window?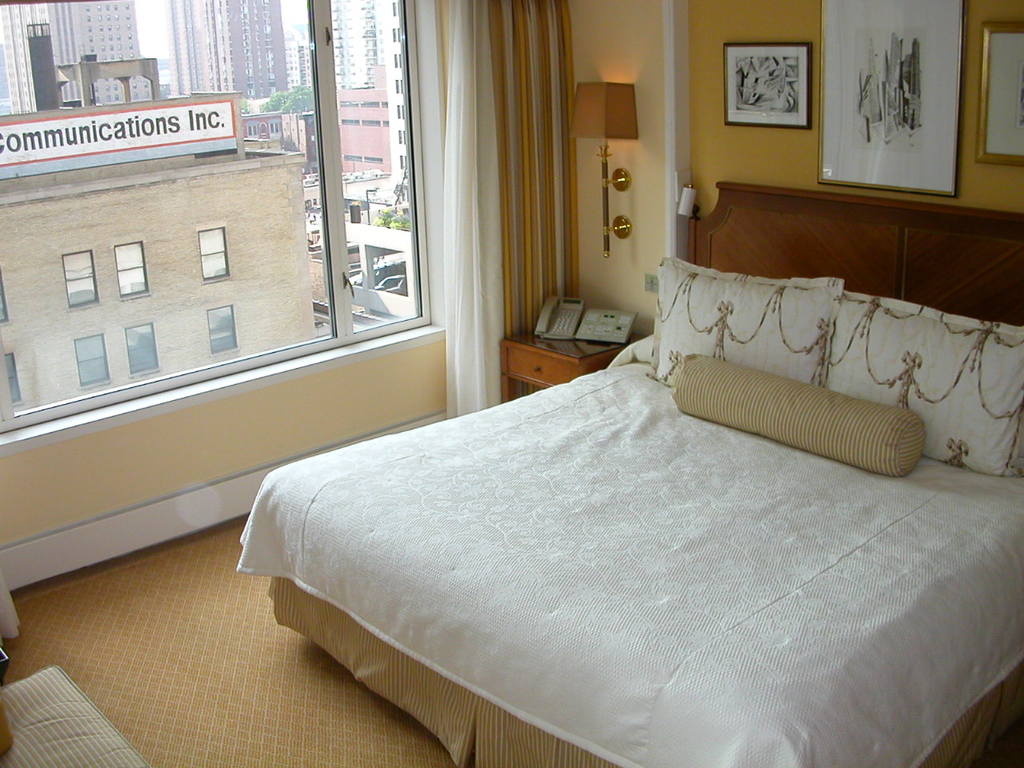
bbox(126, 323, 158, 377)
